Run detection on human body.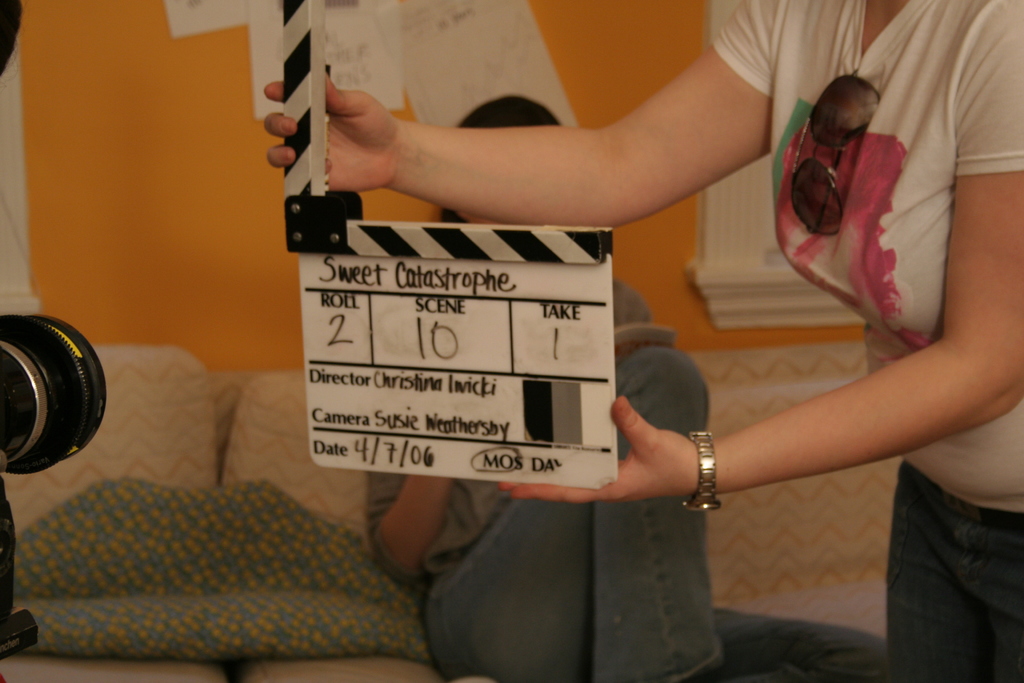
Result: (372, 279, 891, 682).
